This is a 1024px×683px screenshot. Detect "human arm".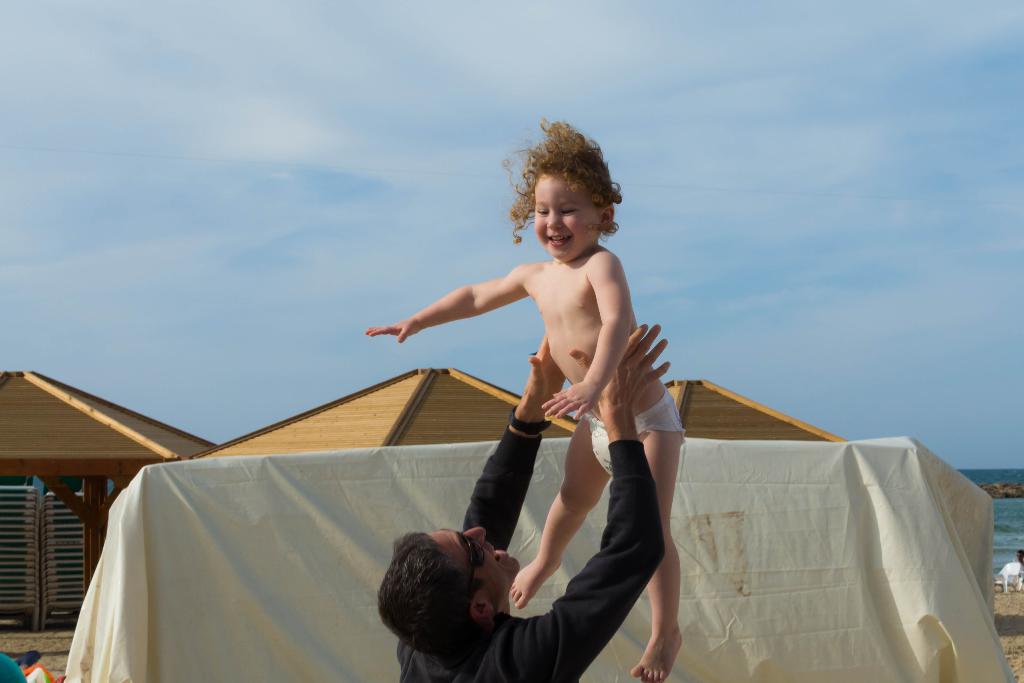
460:336:563:556.
